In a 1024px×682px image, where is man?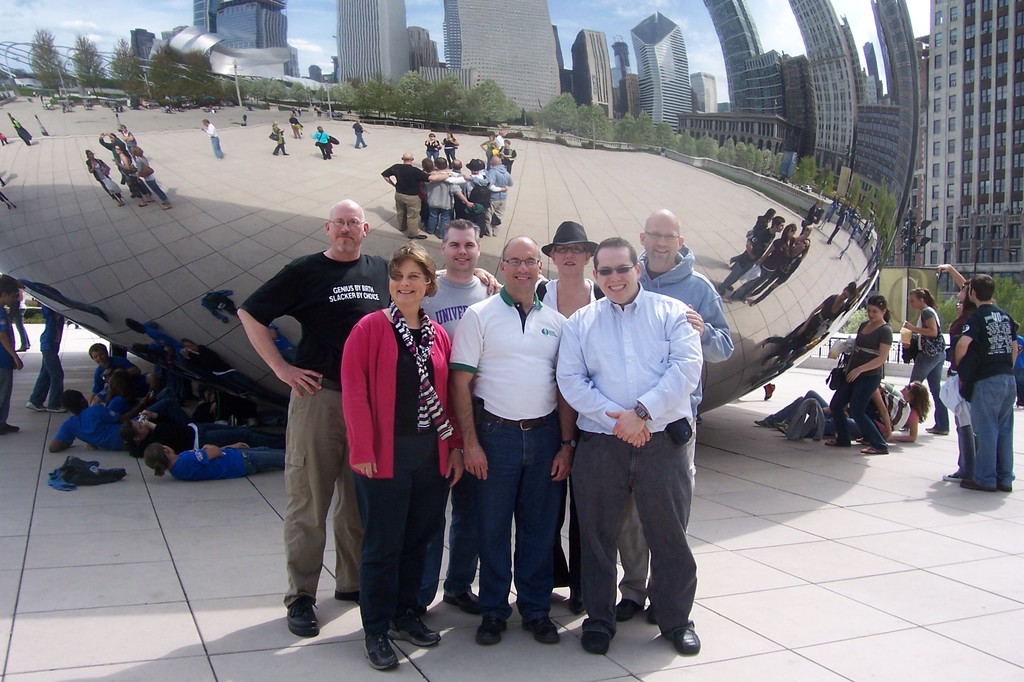
412,219,505,612.
